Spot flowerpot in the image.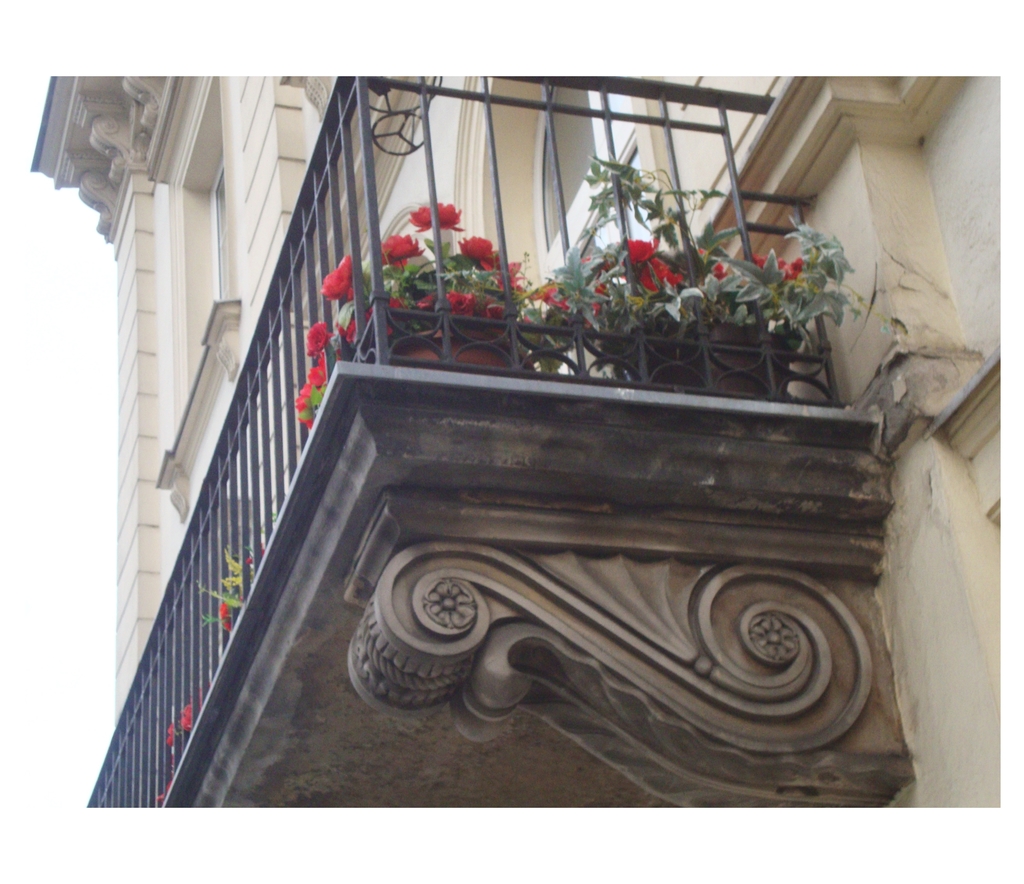
flowerpot found at <bbox>393, 327, 513, 374</bbox>.
